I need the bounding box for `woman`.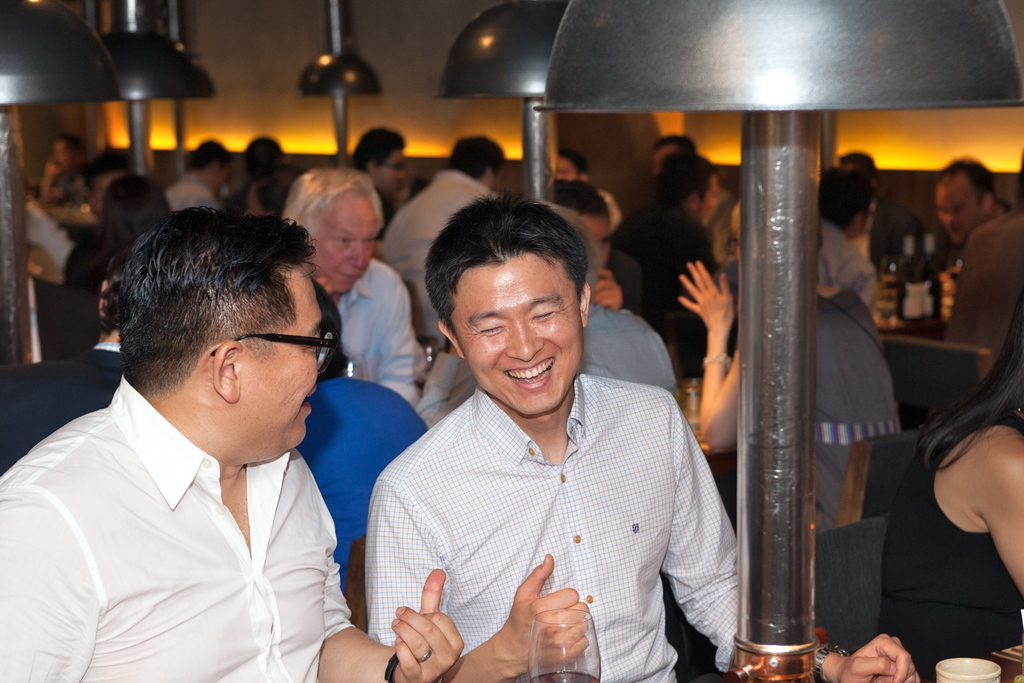
Here it is: [left=882, top=290, right=1023, bottom=682].
